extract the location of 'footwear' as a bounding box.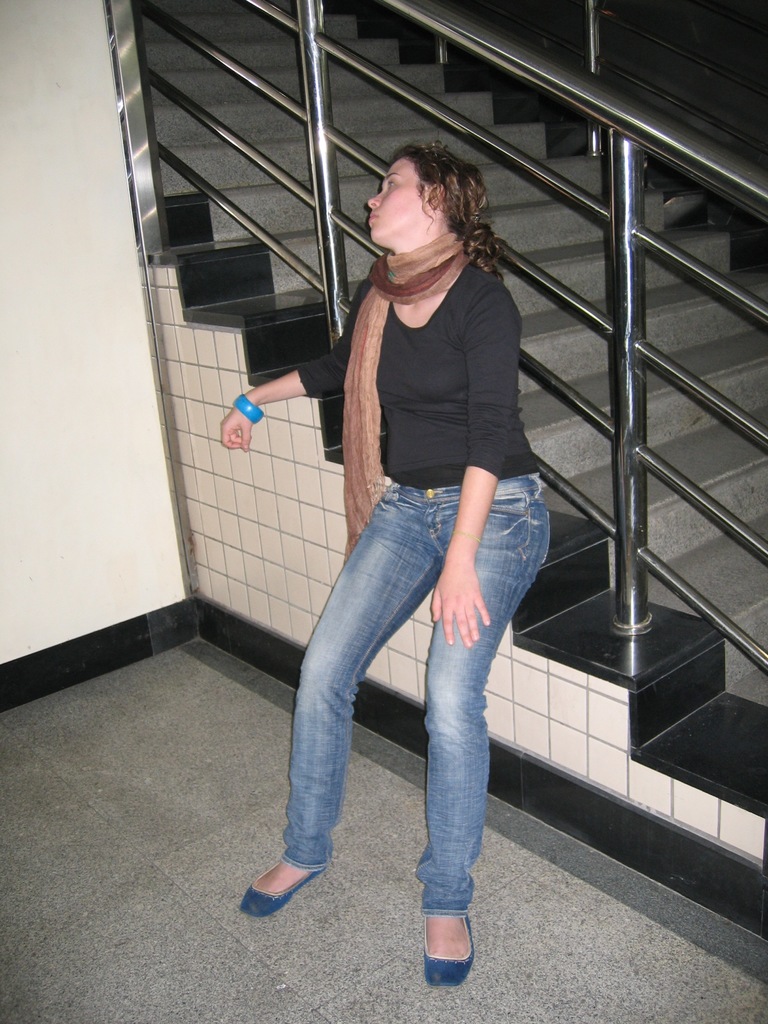
bbox(234, 858, 334, 918).
